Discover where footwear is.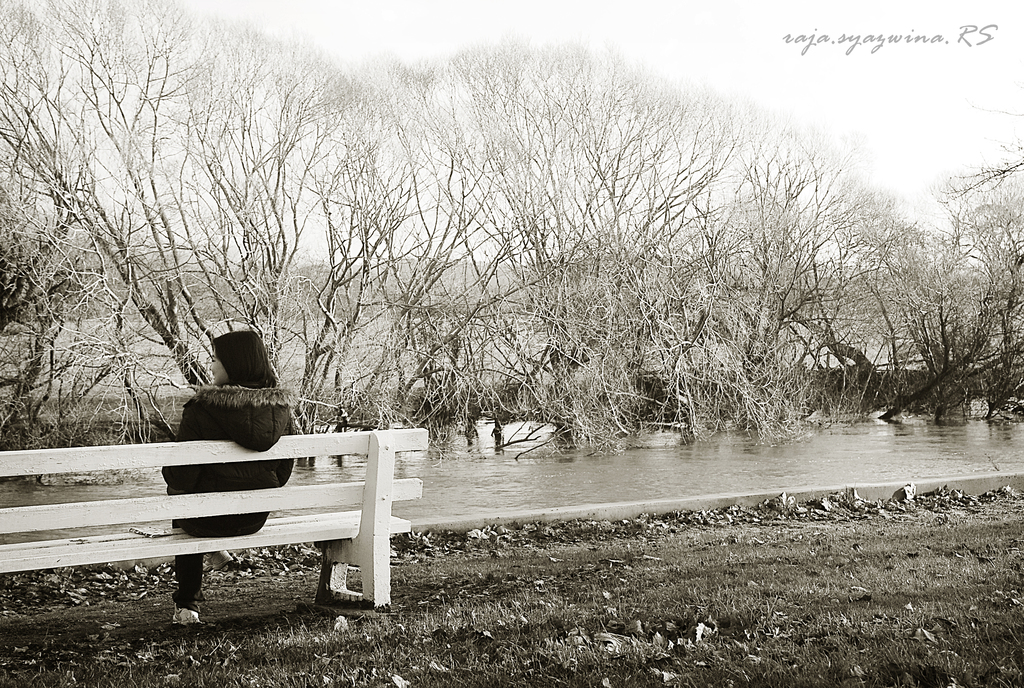
Discovered at left=173, top=606, right=200, bottom=626.
